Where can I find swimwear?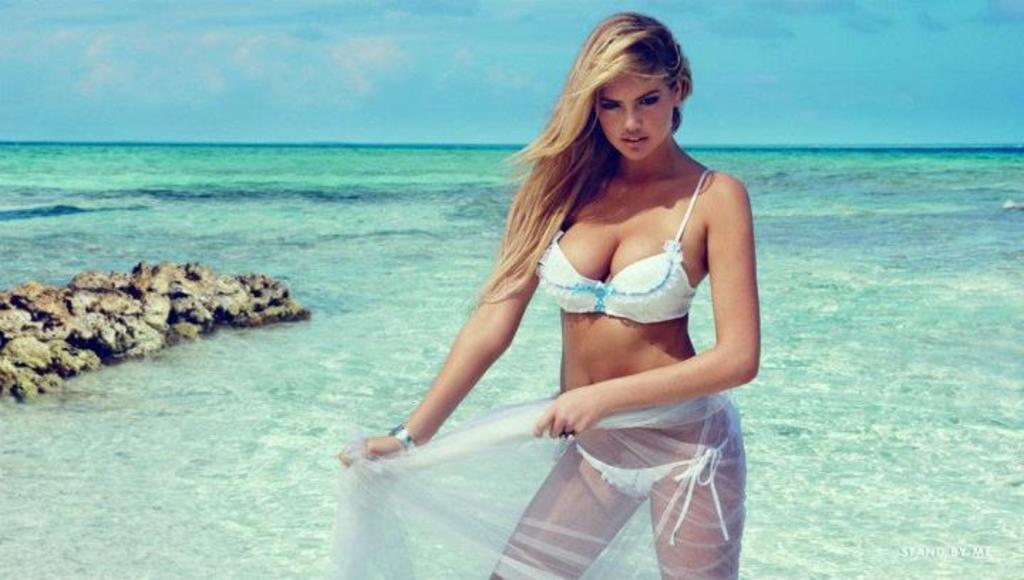
You can find it at box(569, 425, 741, 542).
